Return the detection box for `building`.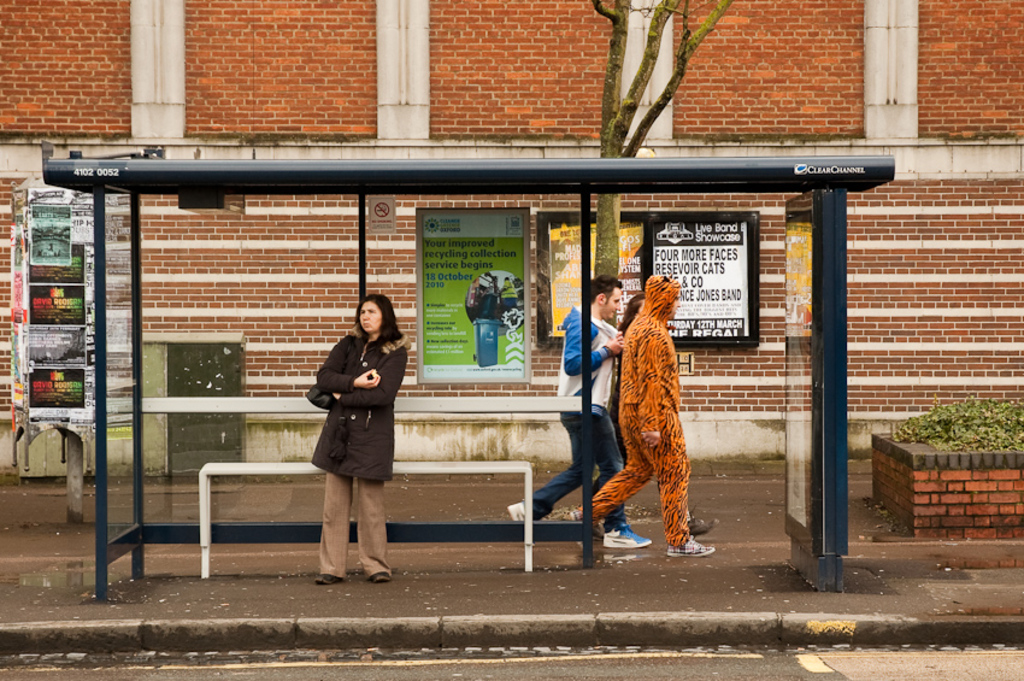
0, 0, 1023, 469.
